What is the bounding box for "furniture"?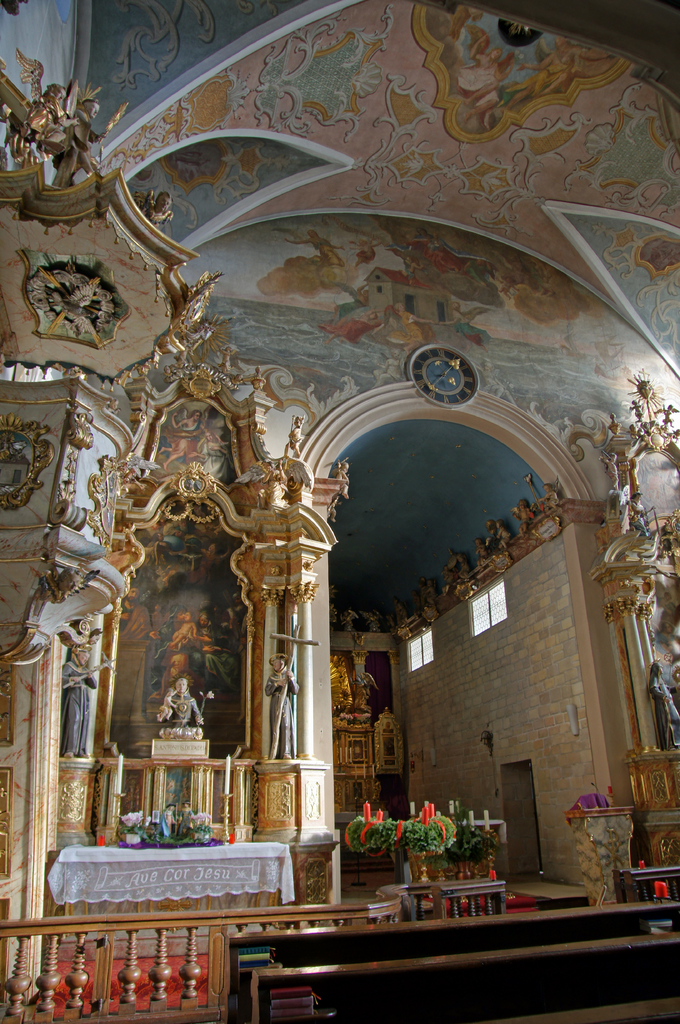
<box>253,931,679,1023</box>.
